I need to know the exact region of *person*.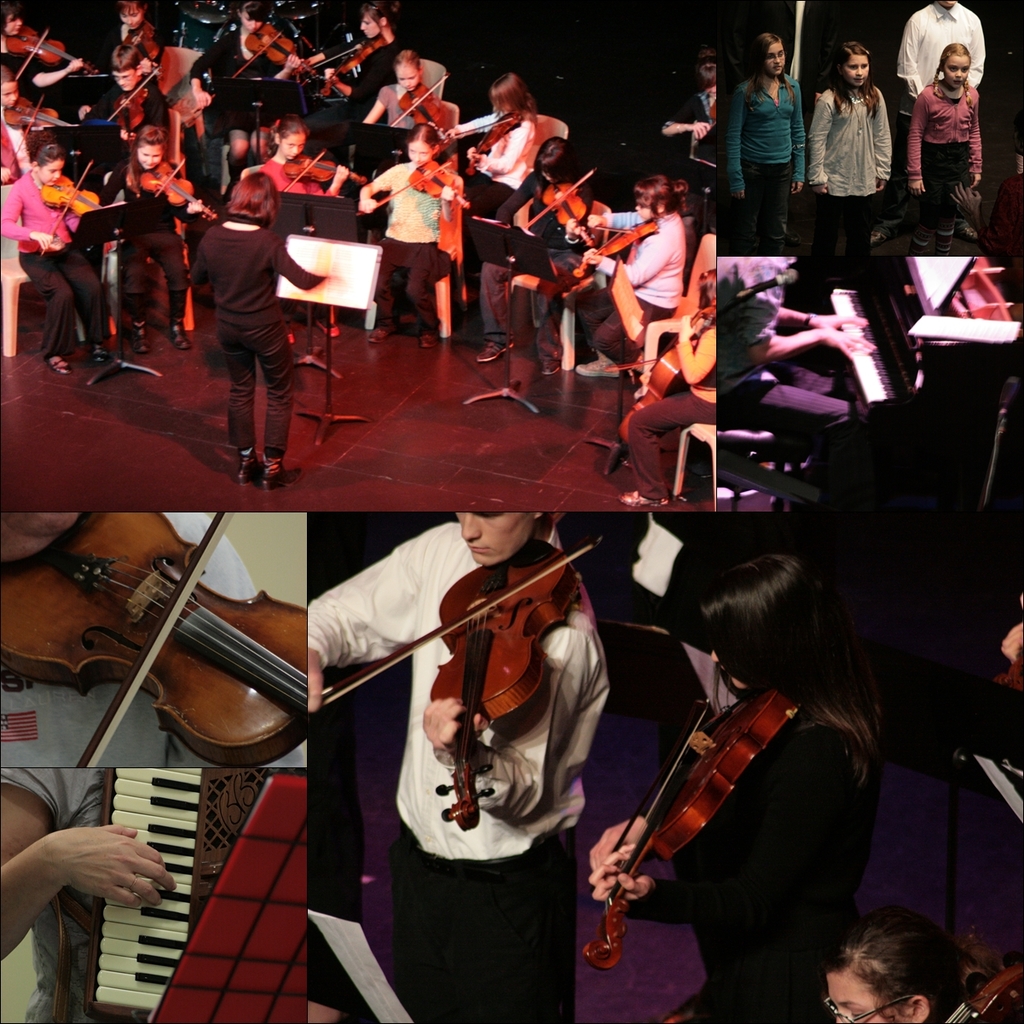
Region: left=0, top=63, right=42, bottom=180.
